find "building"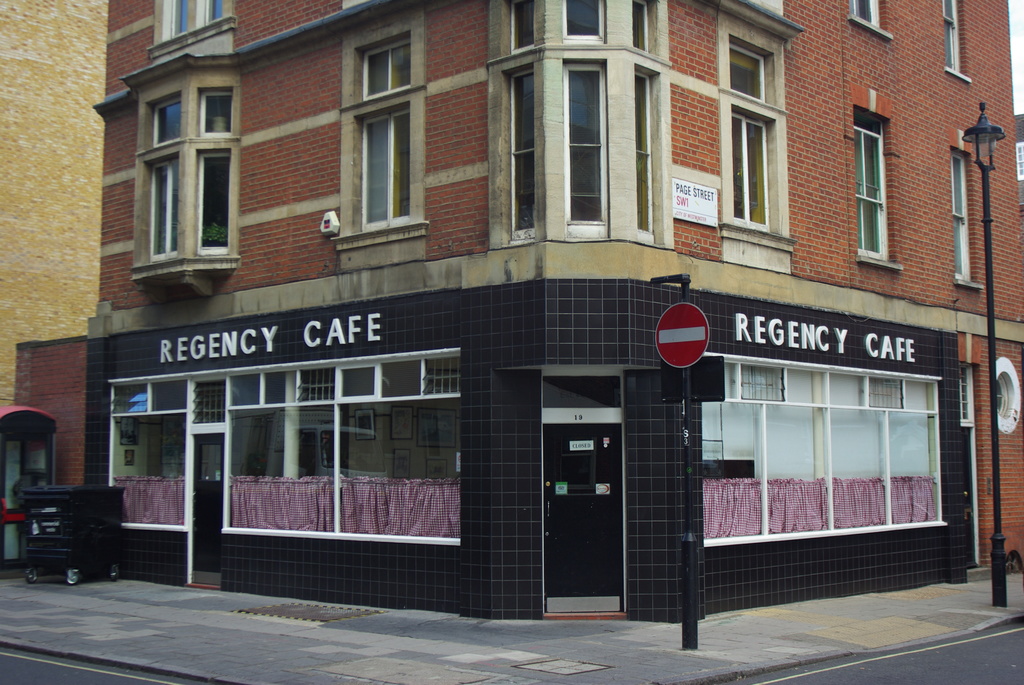
left=0, top=0, right=1023, bottom=620
